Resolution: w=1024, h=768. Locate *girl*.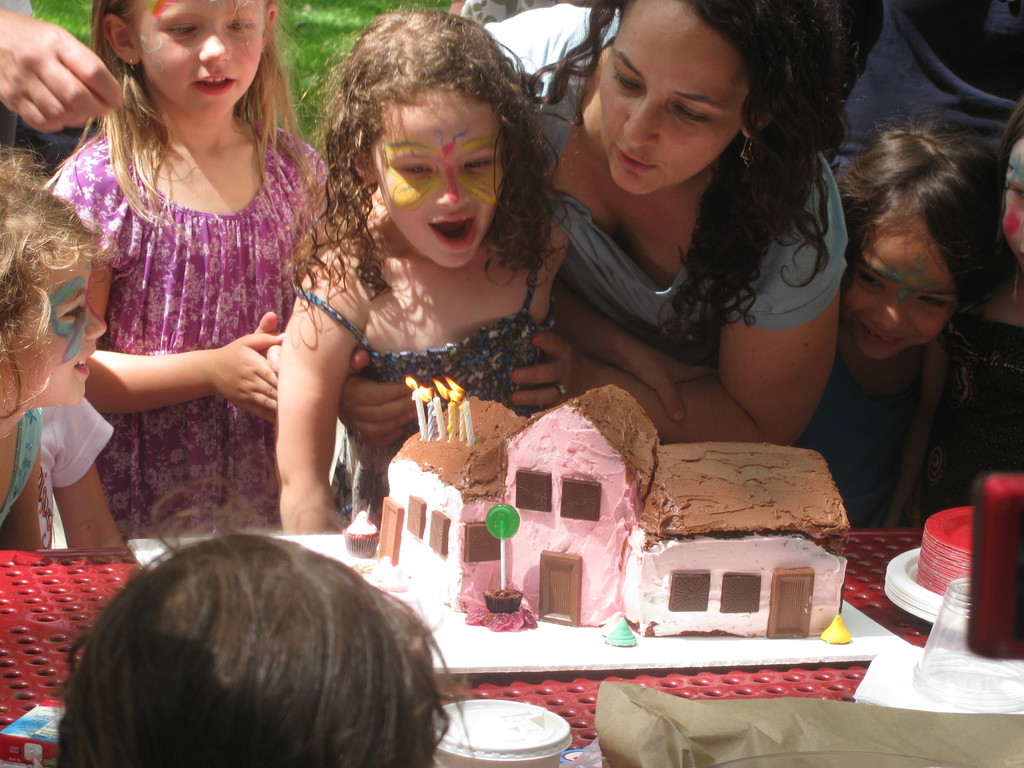
bbox=[40, 0, 342, 527].
